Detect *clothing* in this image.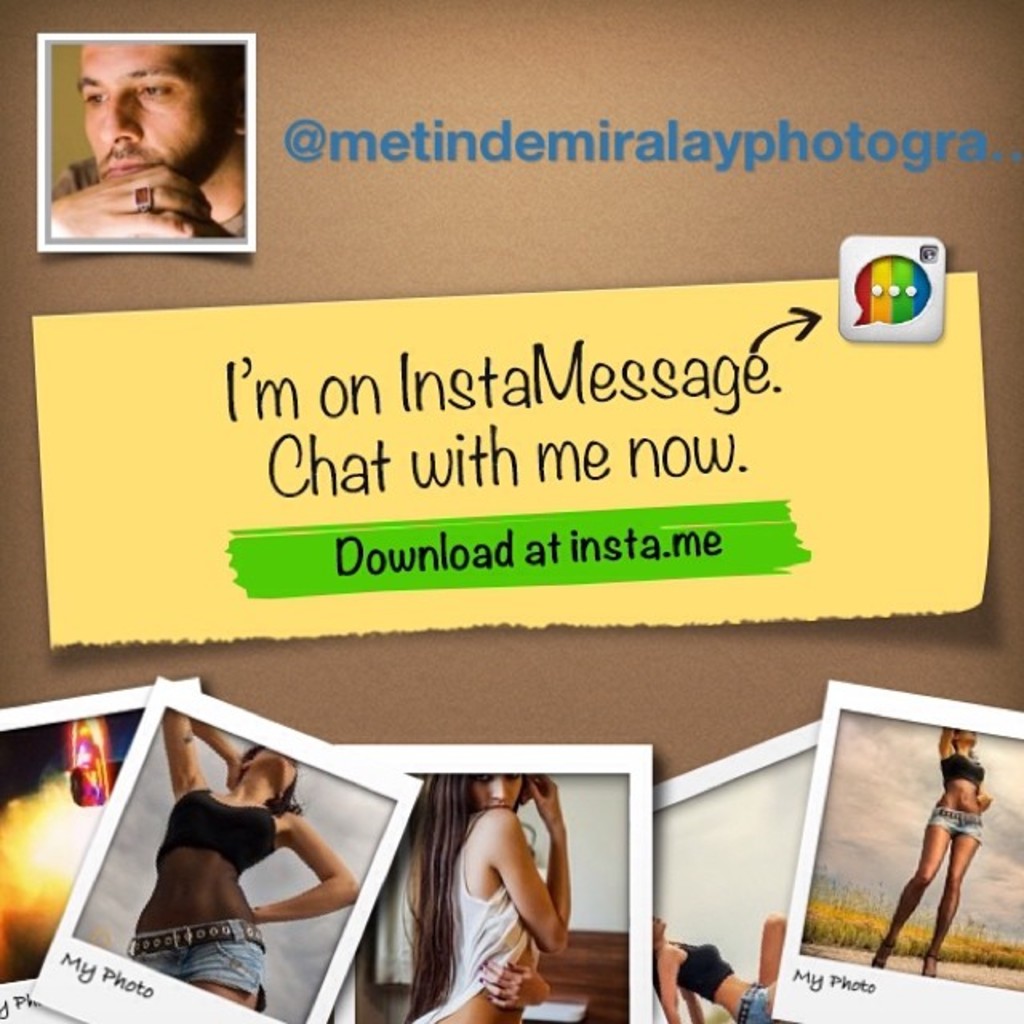
Detection: region(53, 155, 242, 234).
